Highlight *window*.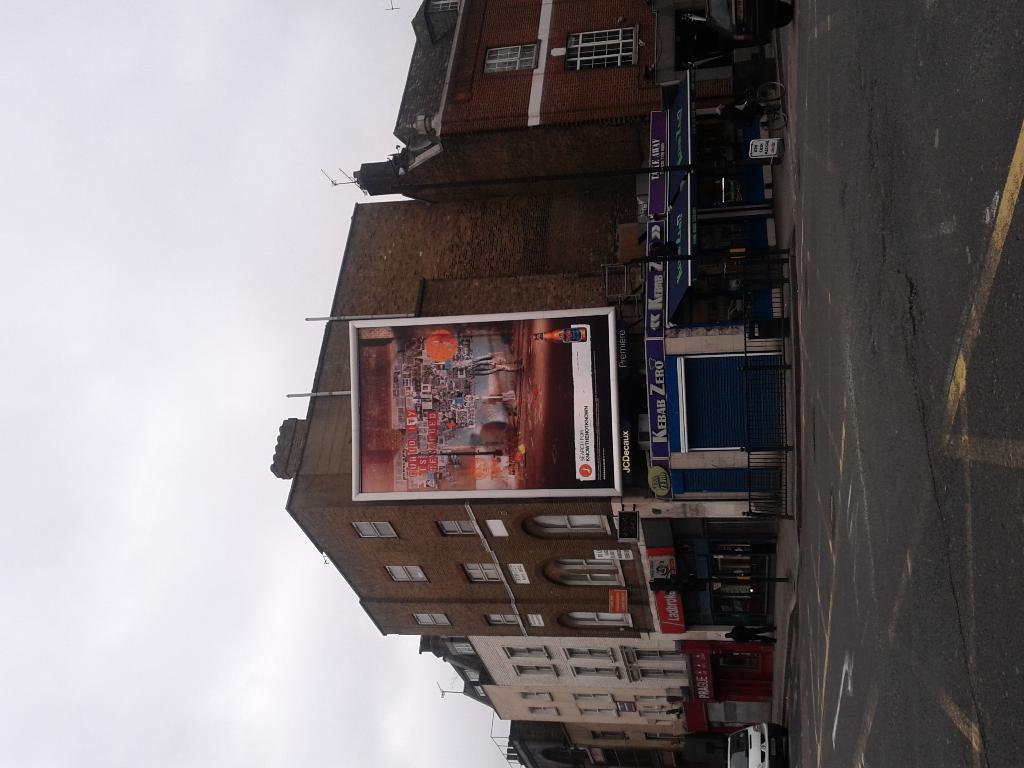
Highlighted region: crop(490, 518, 511, 539).
